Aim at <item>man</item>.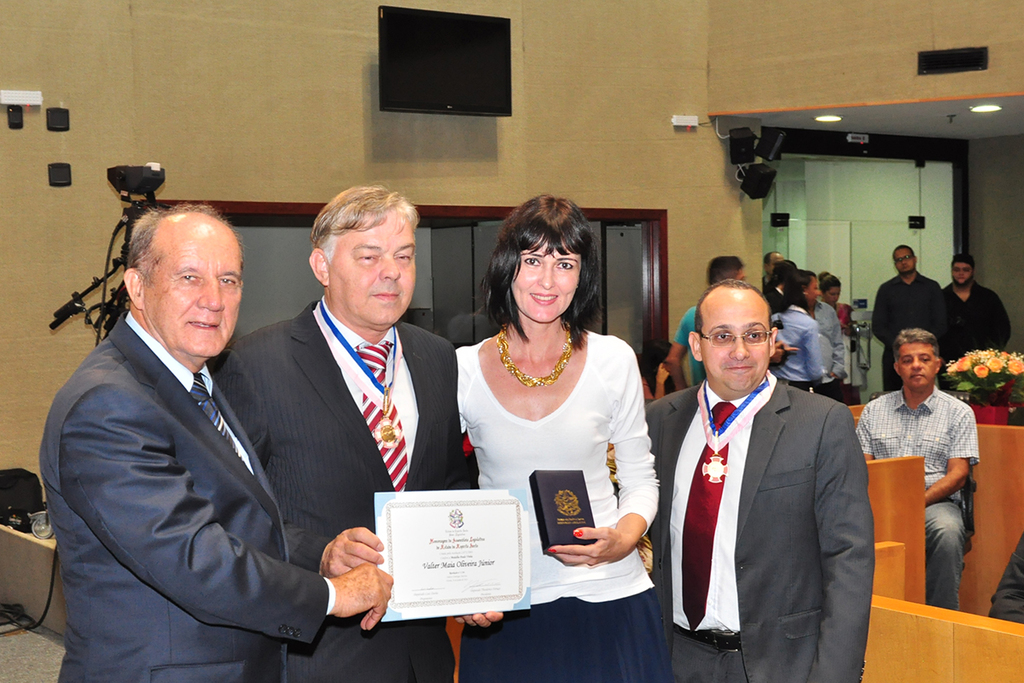
Aimed at rect(941, 258, 1011, 364).
